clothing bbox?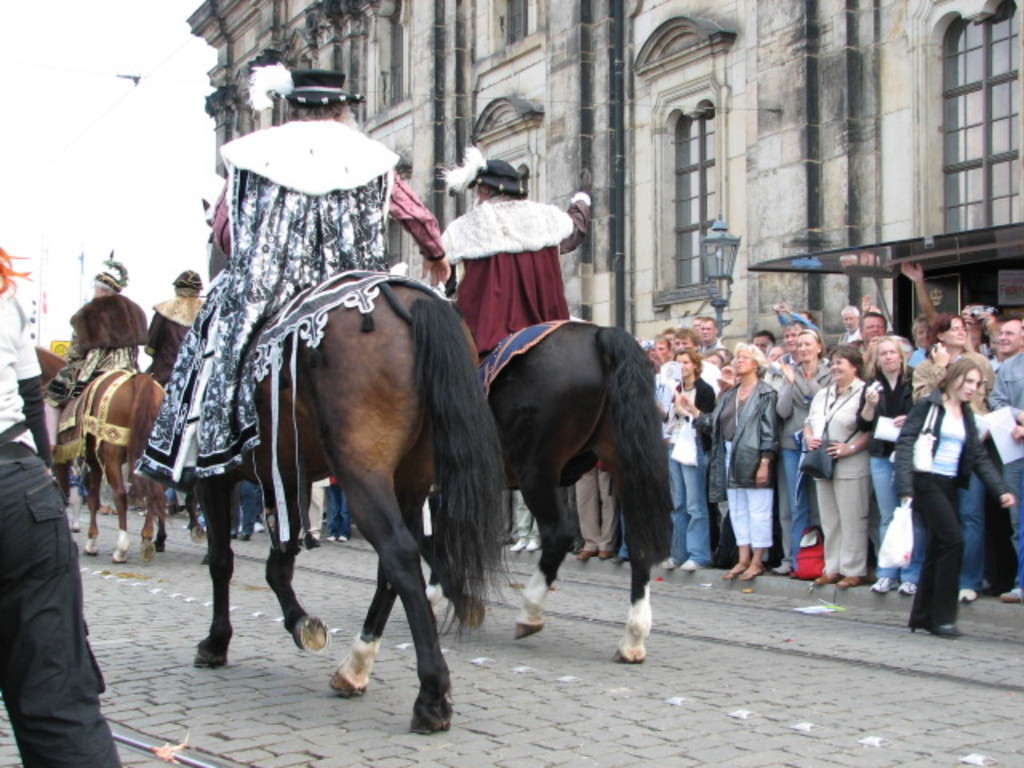
<box>773,365,826,558</box>
